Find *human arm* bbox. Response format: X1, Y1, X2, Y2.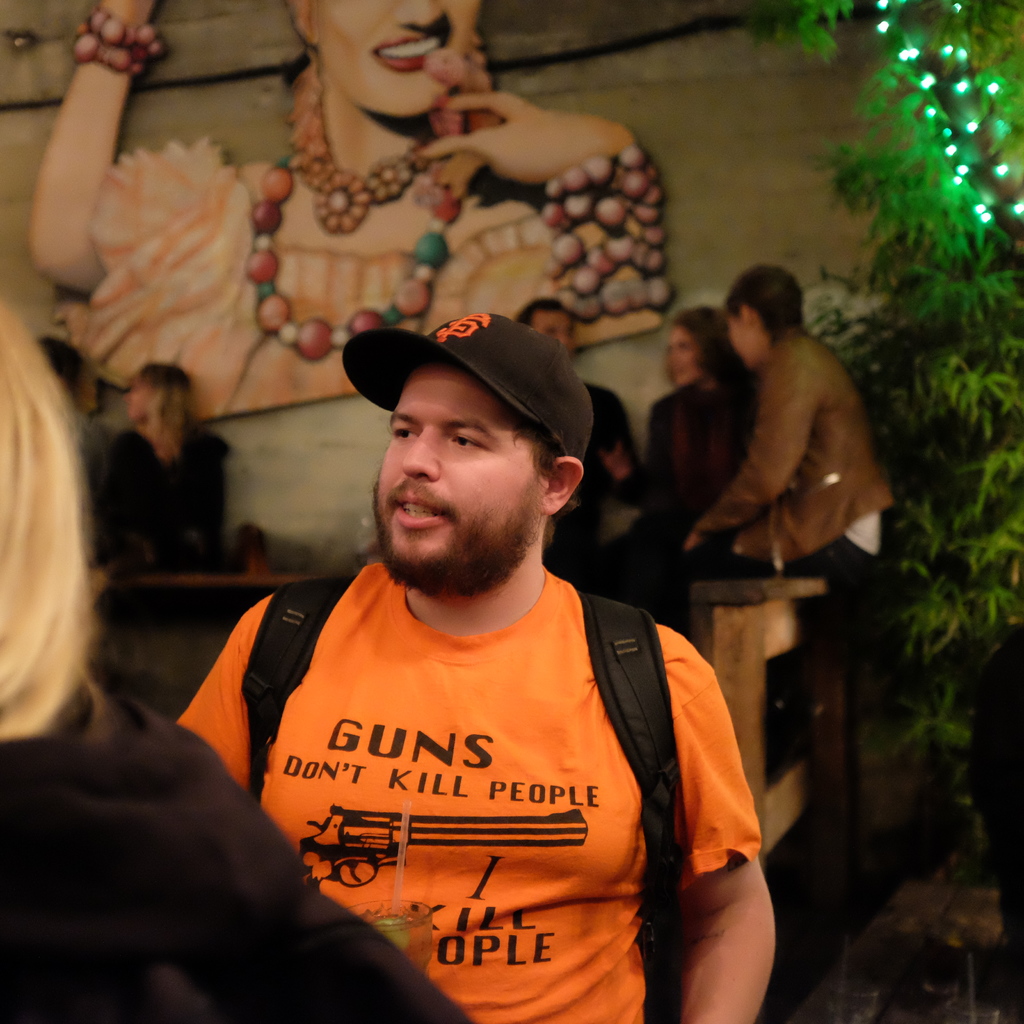
680, 353, 830, 552.
